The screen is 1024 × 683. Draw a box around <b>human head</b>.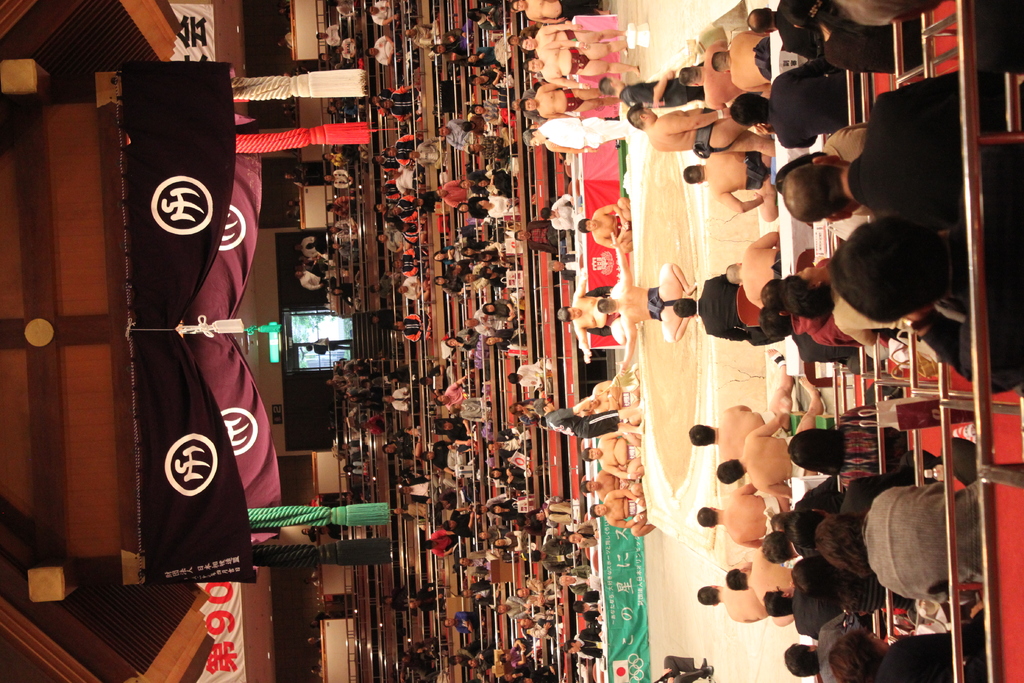
[460,273,478,282].
